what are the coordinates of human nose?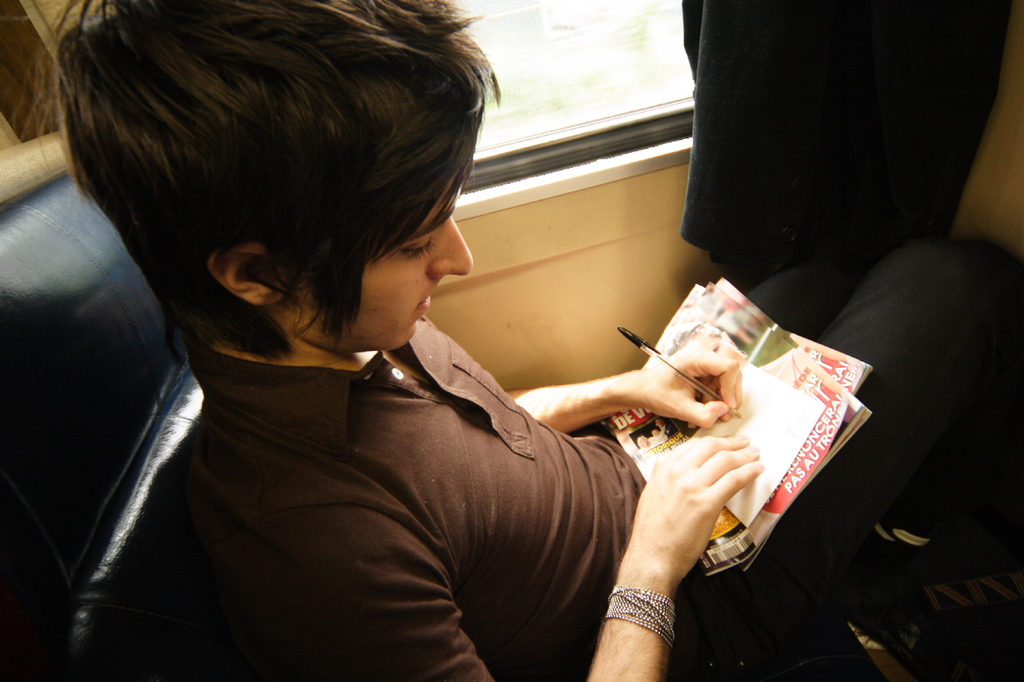
bbox=[427, 209, 473, 276].
